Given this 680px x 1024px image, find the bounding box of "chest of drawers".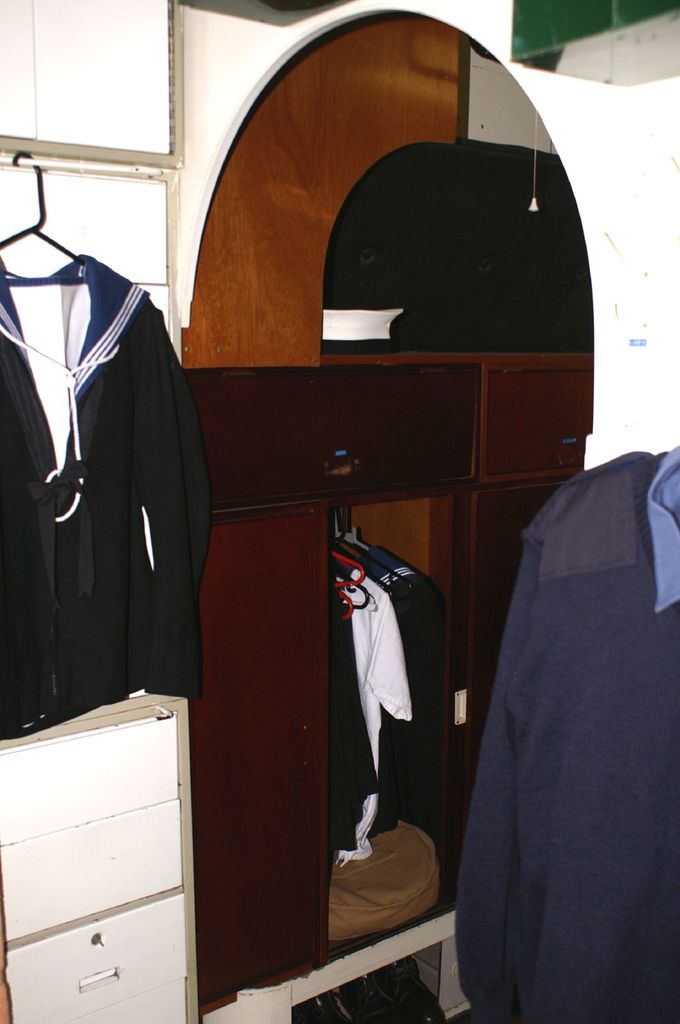
[left=0, top=692, right=200, bottom=1023].
